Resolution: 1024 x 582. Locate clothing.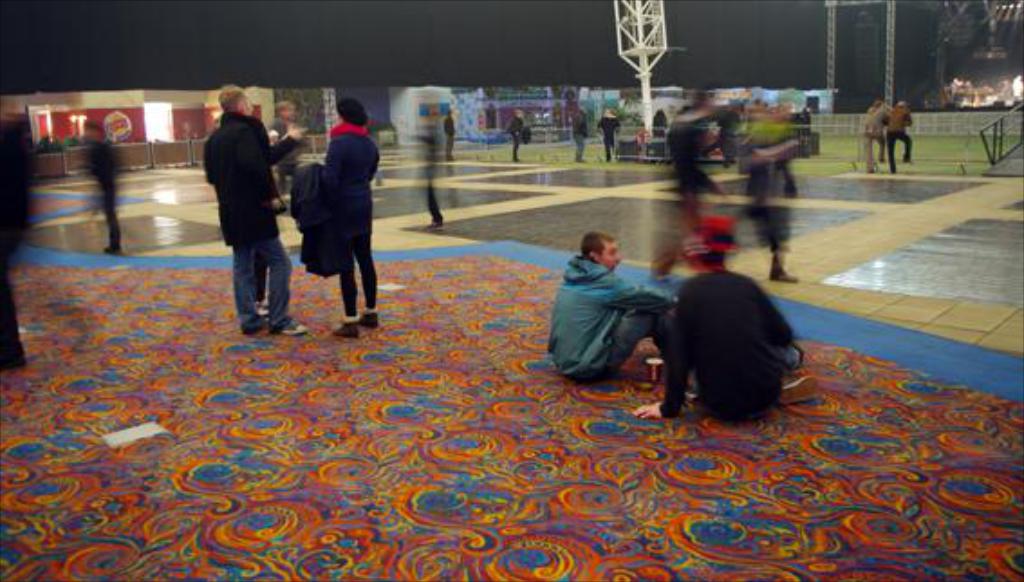
bbox=[887, 105, 914, 172].
